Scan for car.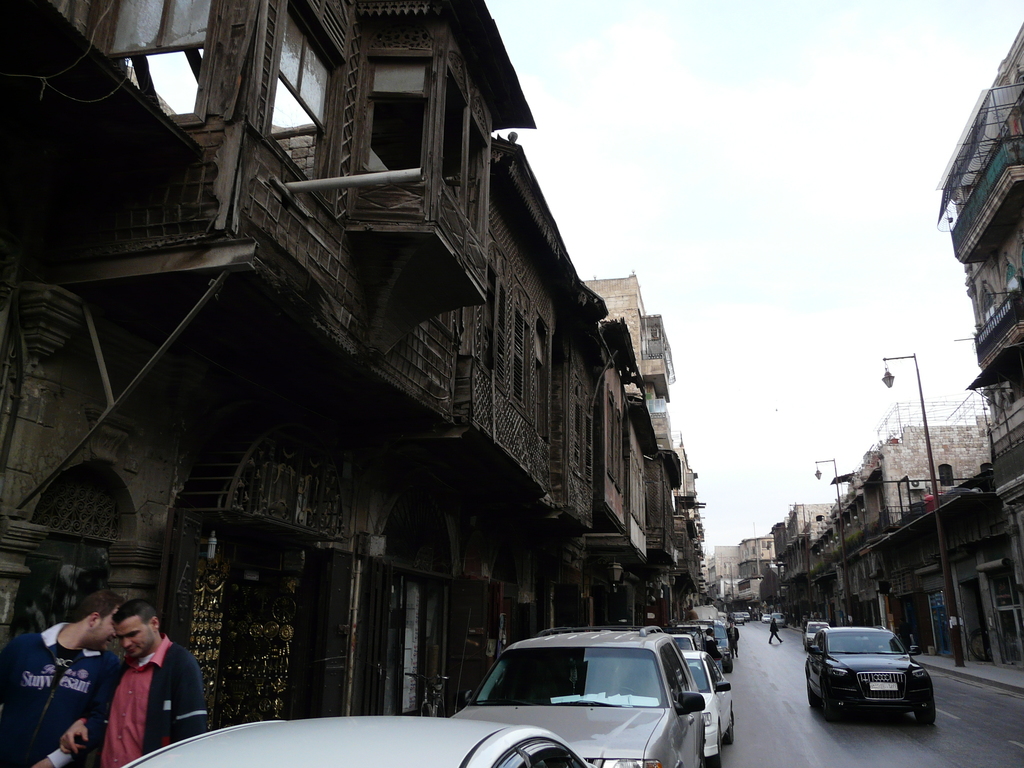
Scan result: 797/620/833/659.
